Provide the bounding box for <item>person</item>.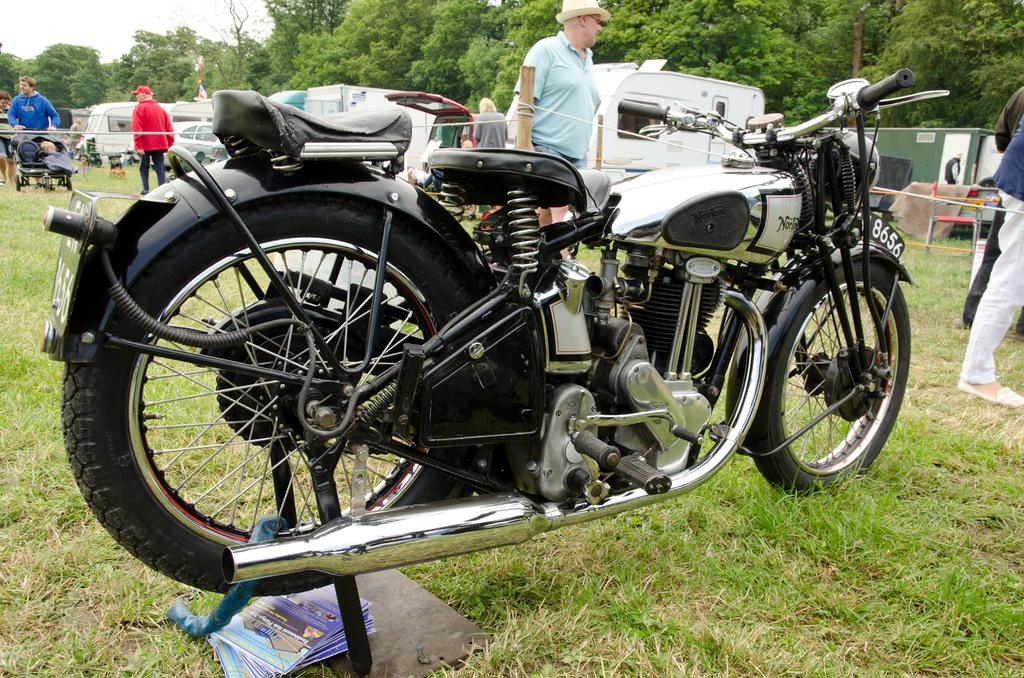
[left=944, top=127, right=1023, bottom=402].
